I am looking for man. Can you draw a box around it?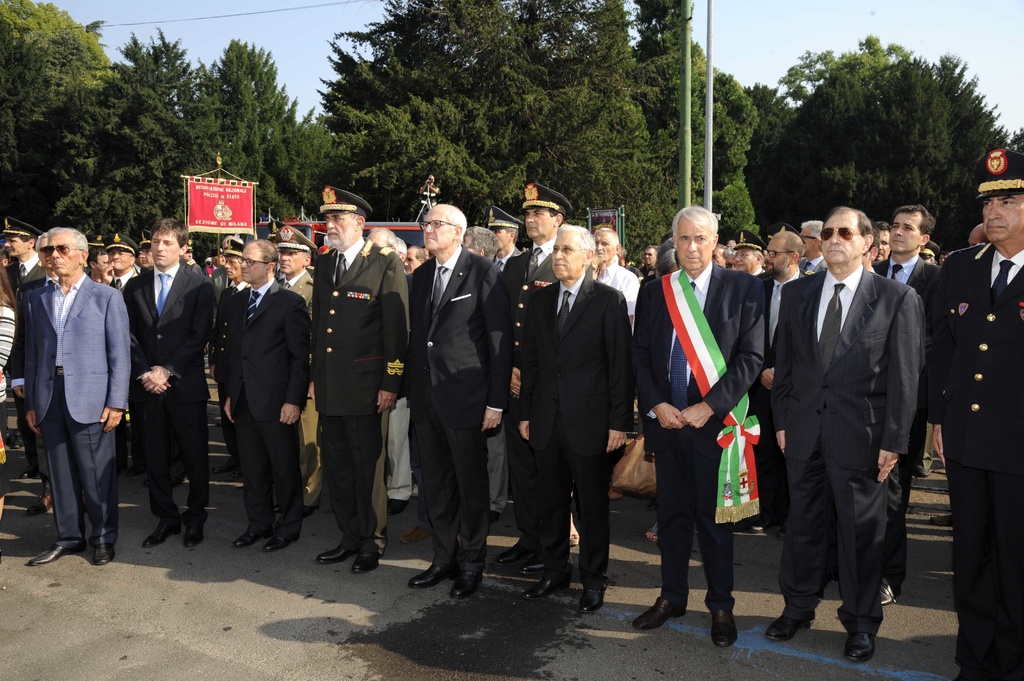
Sure, the bounding box is [220,237,248,294].
